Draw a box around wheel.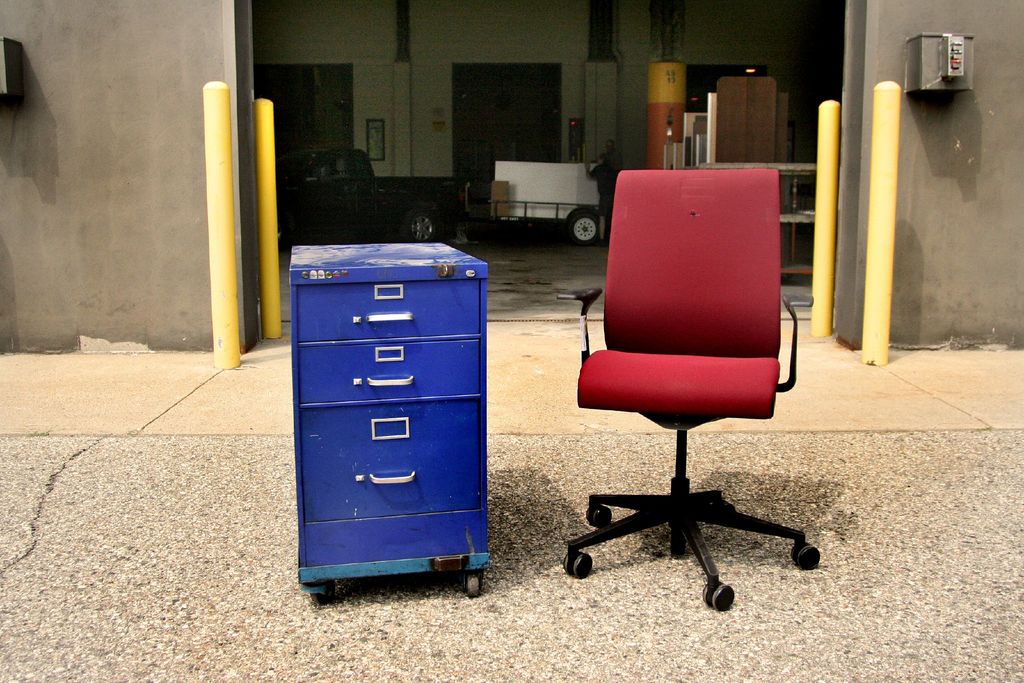
box=[410, 204, 447, 247].
